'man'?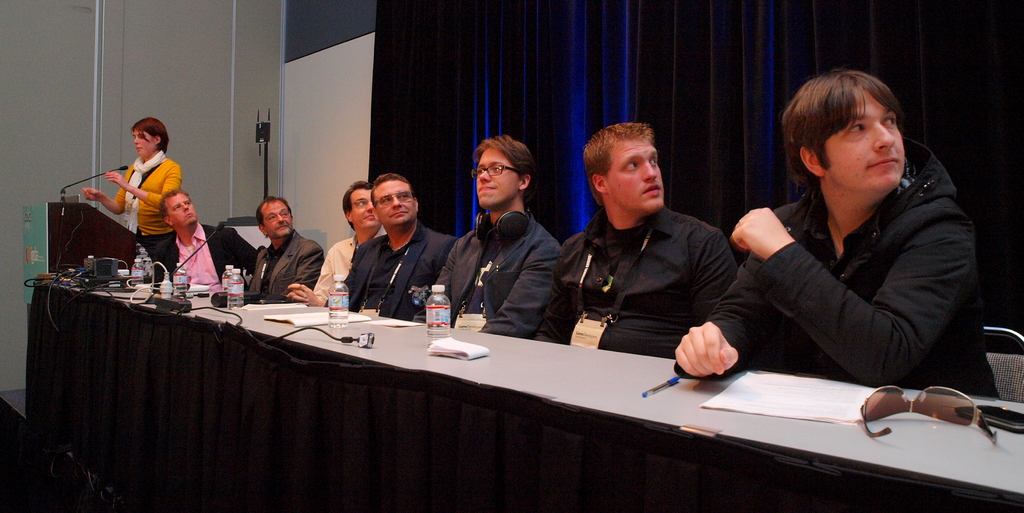
337:170:466:325
